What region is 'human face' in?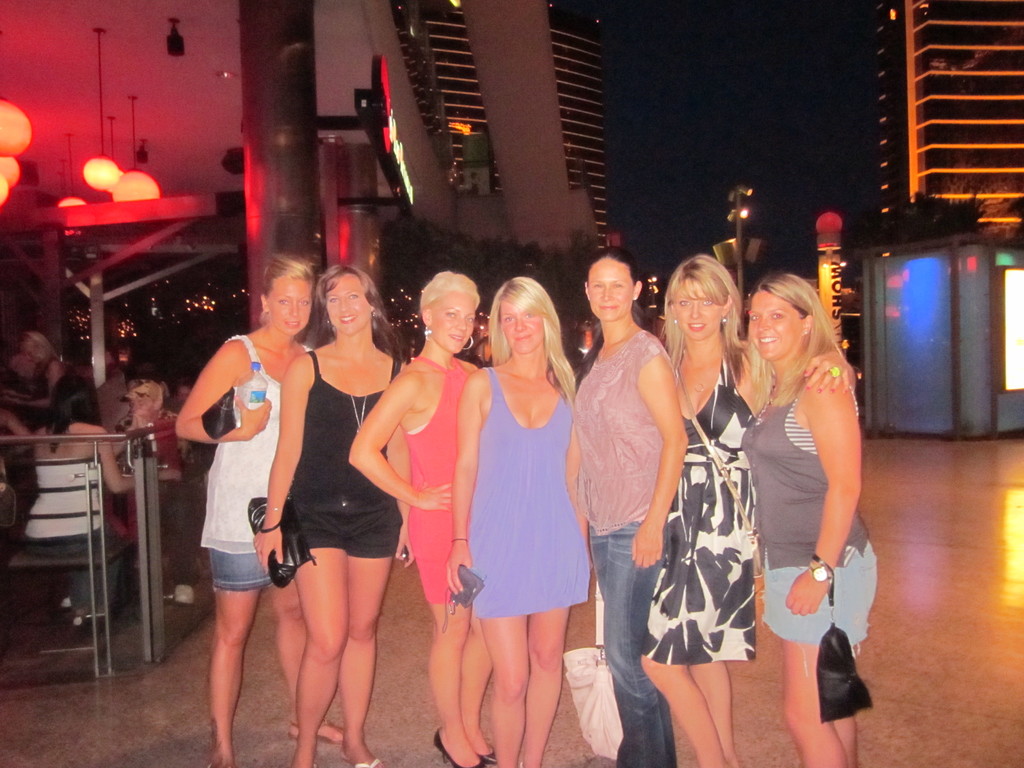
x1=435, y1=292, x2=475, y2=358.
